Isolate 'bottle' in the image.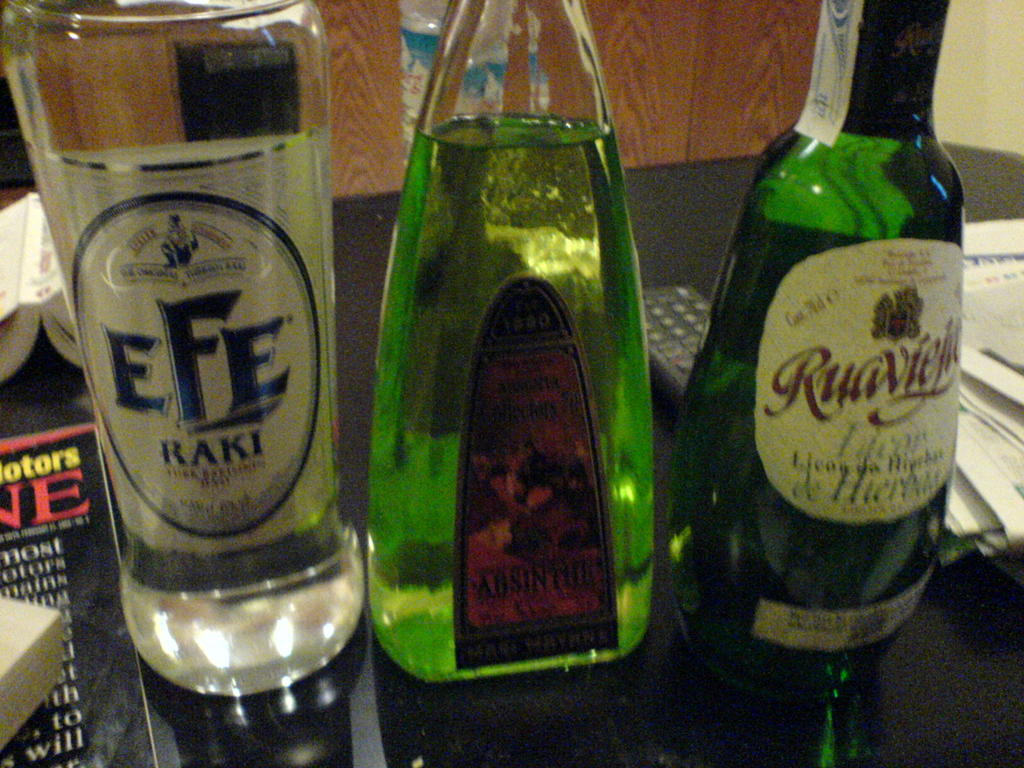
Isolated region: pyautogui.locateOnScreen(0, 0, 367, 695).
